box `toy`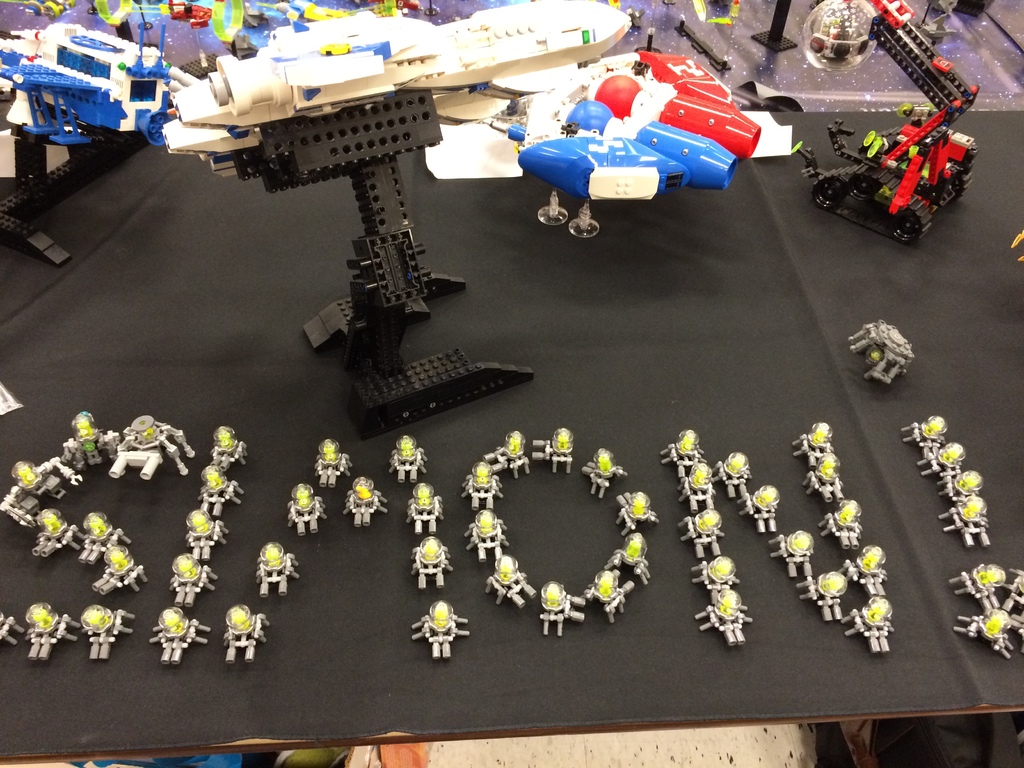
x1=387, y1=435, x2=428, y2=483
